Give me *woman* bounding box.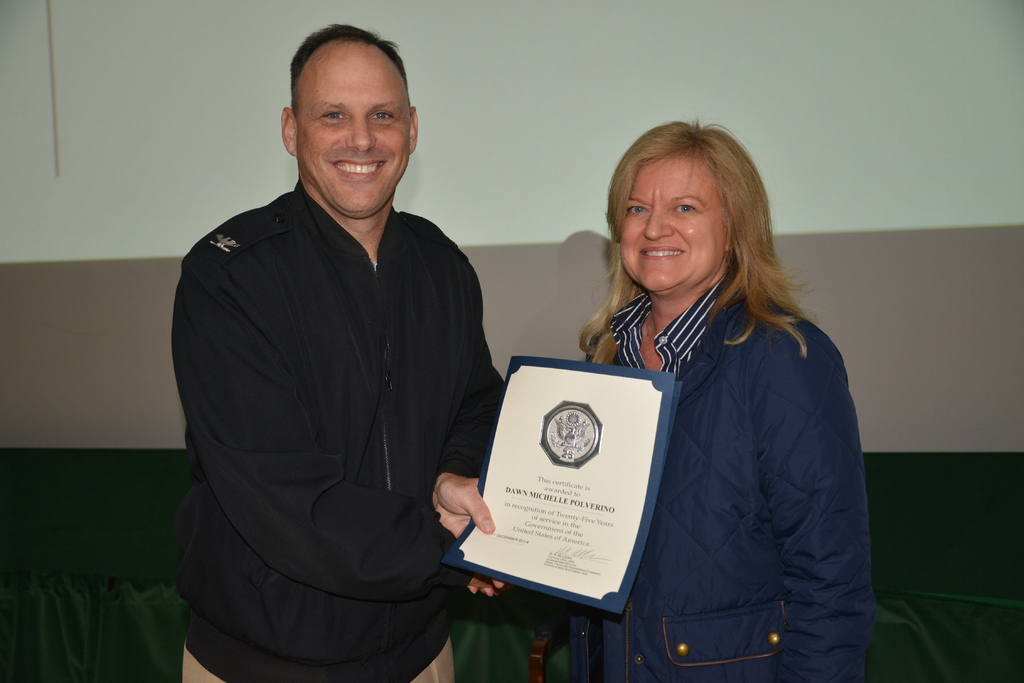
detection(541, 131, 882, 682).
